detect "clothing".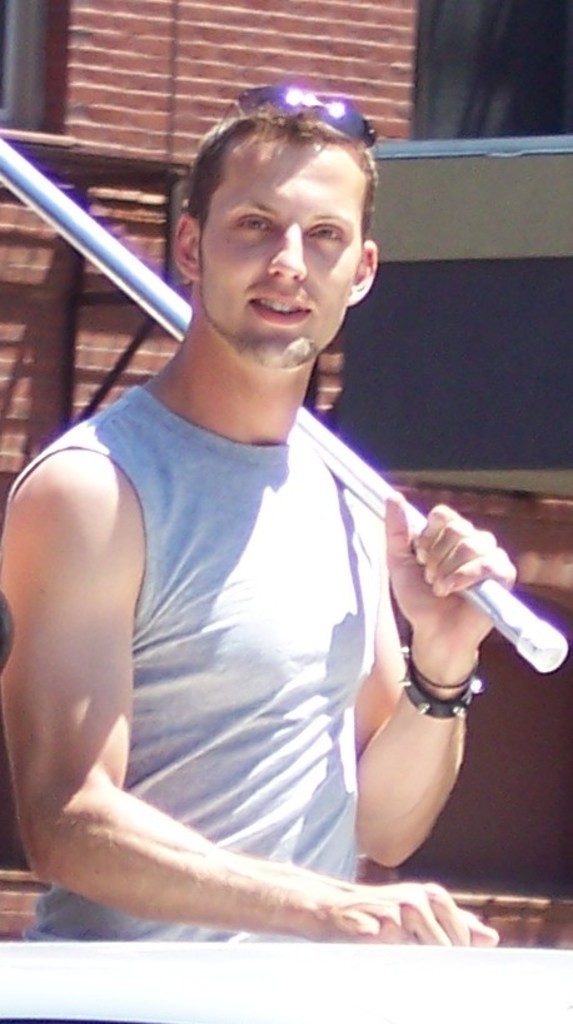
Detected at 0, 354, 468, 944.
